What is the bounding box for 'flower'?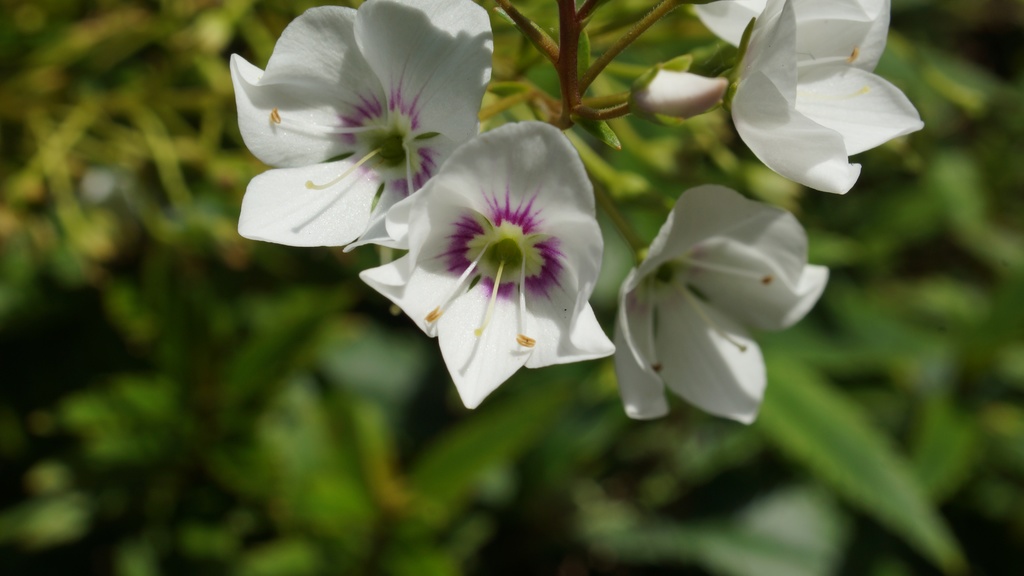
Rect(619, 177, 829, 429).
